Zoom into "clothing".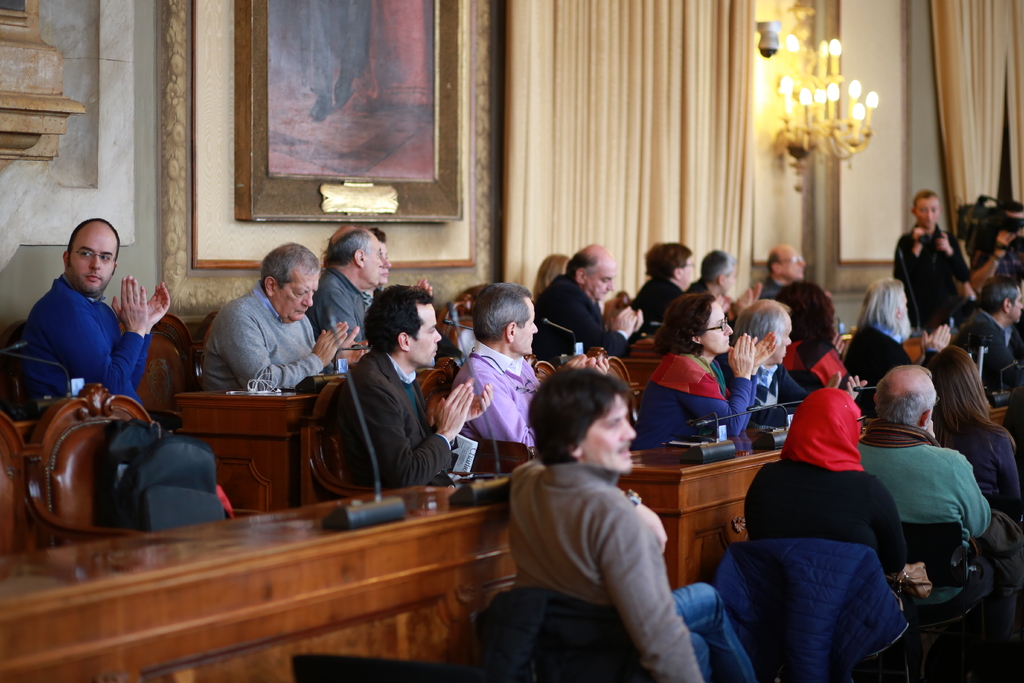
Zoom target: x1=749, y1=365, x2=819, y2=425.
